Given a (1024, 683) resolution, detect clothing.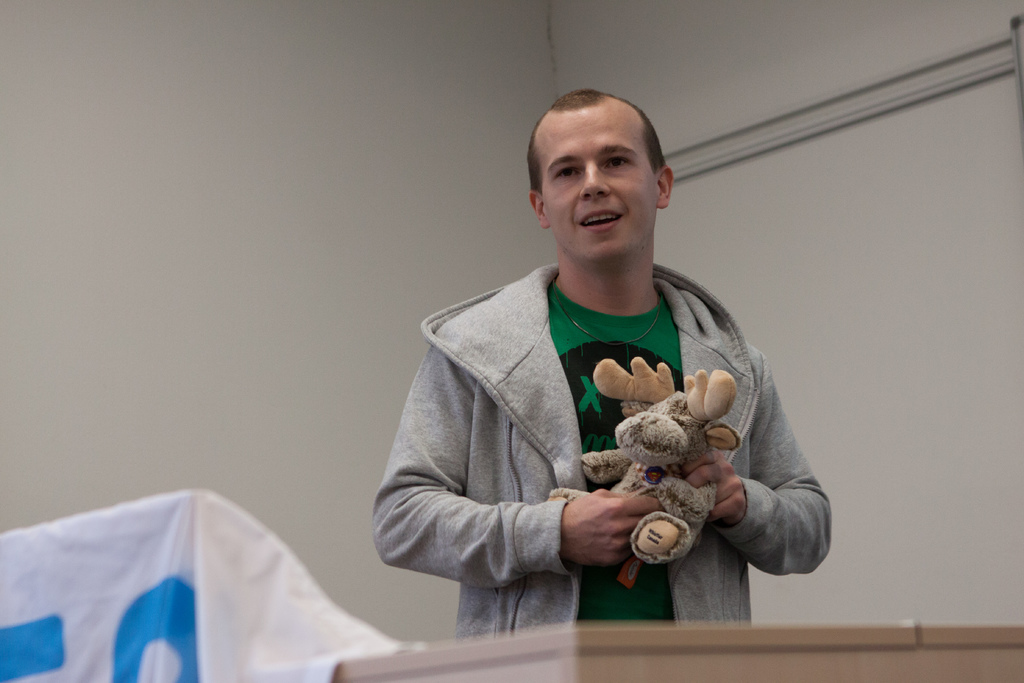
393/211/780/650.
